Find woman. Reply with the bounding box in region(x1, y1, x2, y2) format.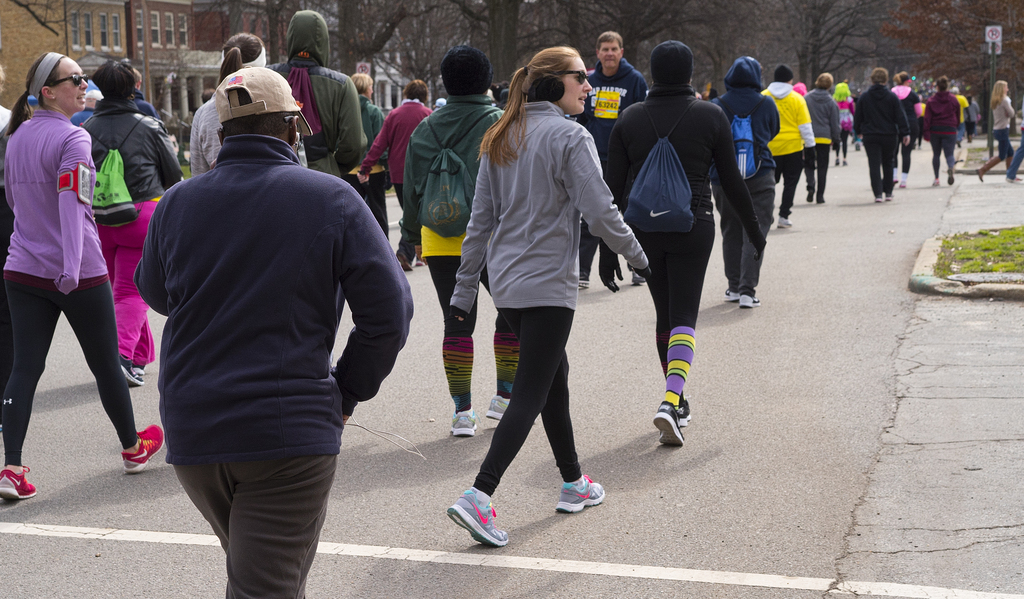
region(188, 27, 309, 176).
